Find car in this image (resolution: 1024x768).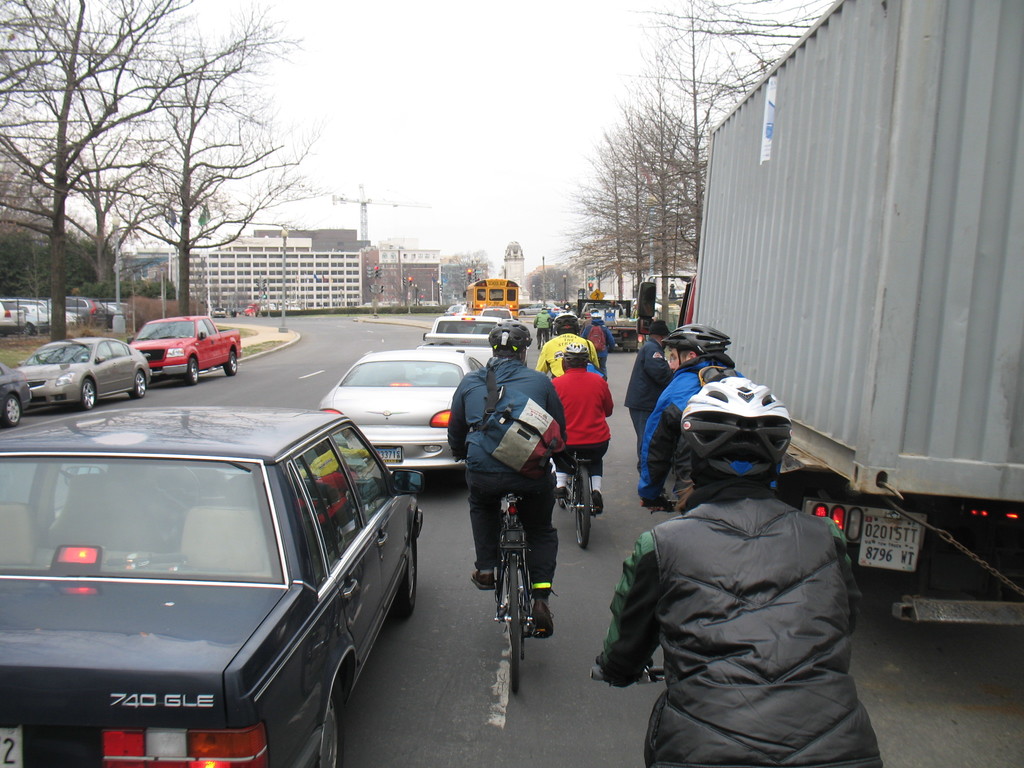
<box>480,306,516,322</box>.
